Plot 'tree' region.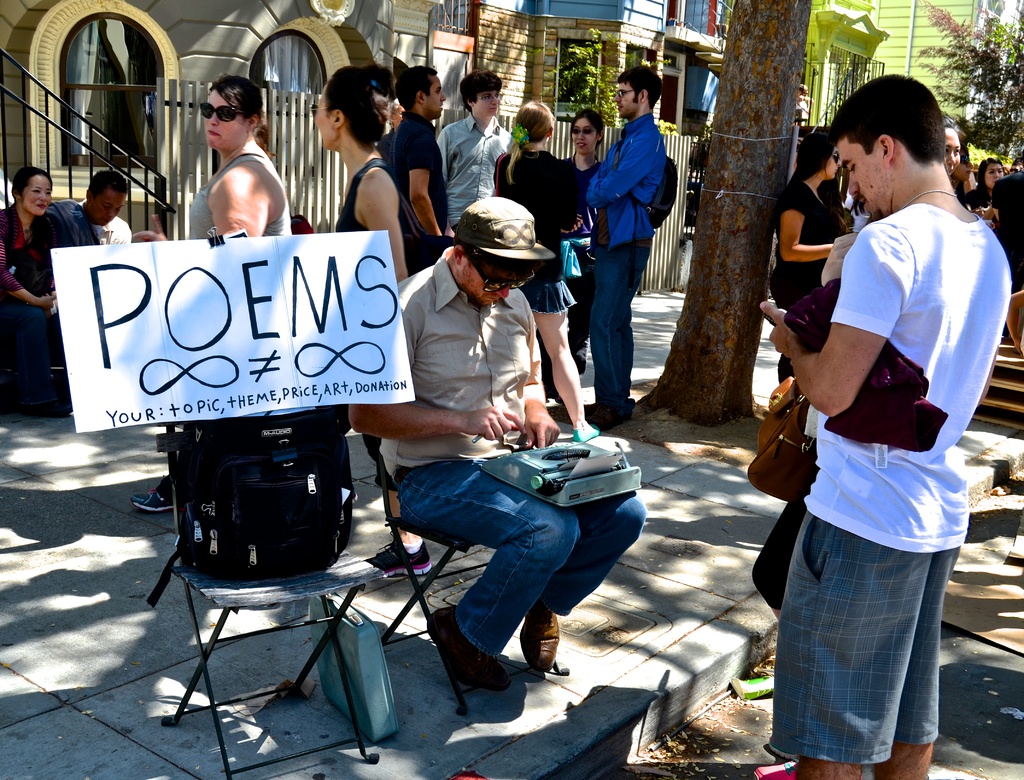
Plotted at detection(638, 0, 811, 417).
